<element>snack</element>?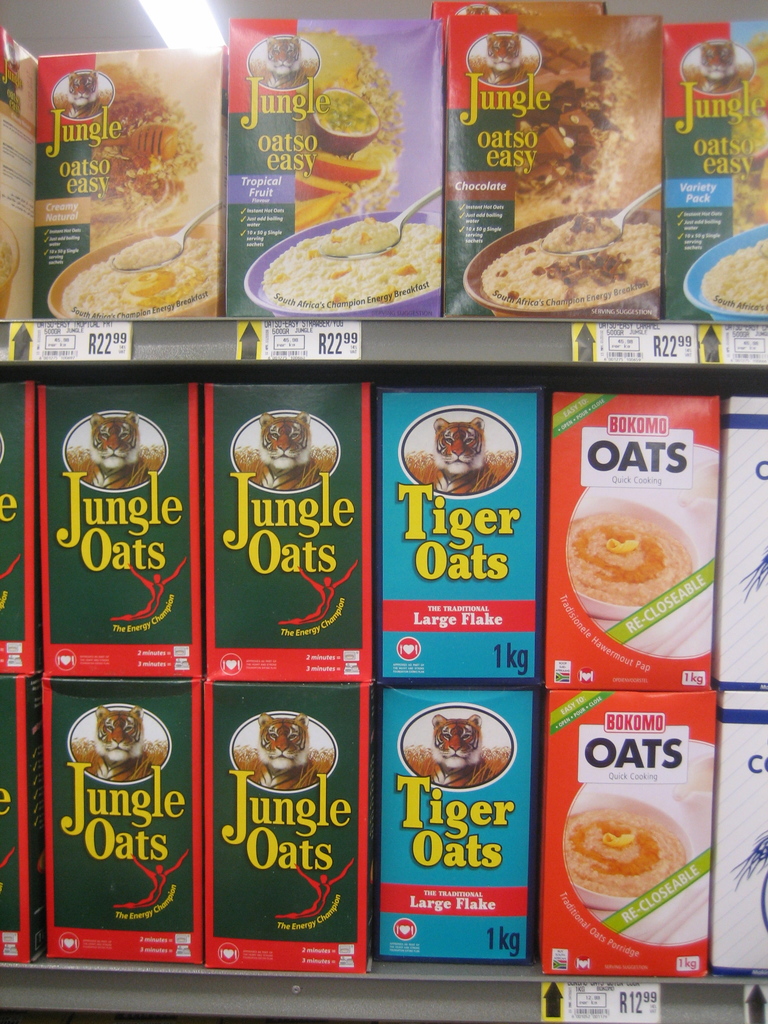
detection(703, 237, 767, 319)
